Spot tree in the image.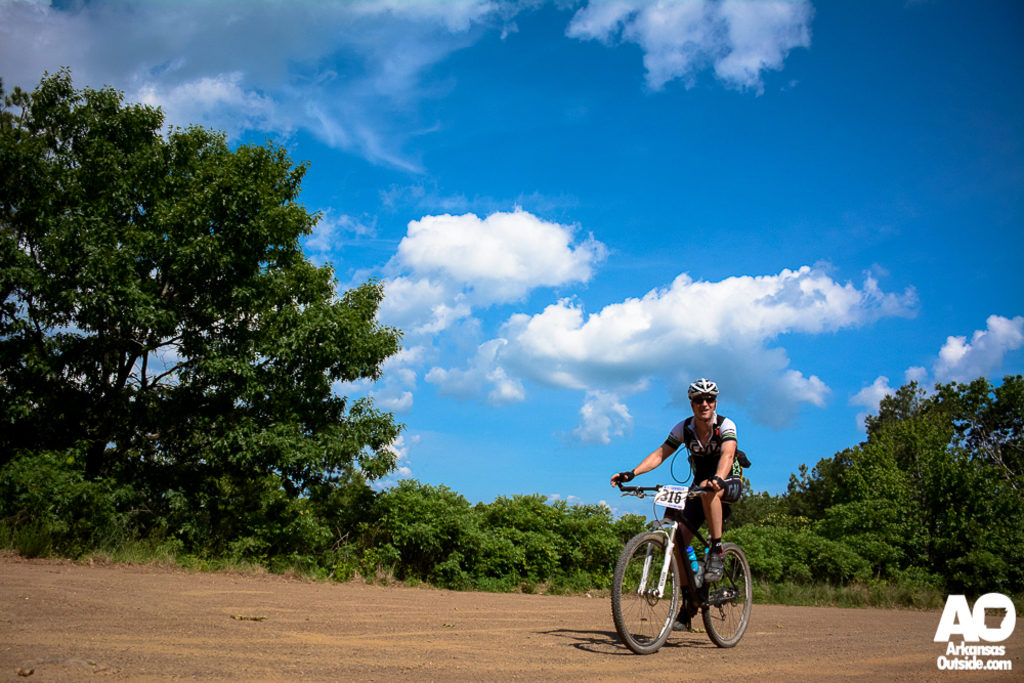
tree found at [777,439,874,526].
